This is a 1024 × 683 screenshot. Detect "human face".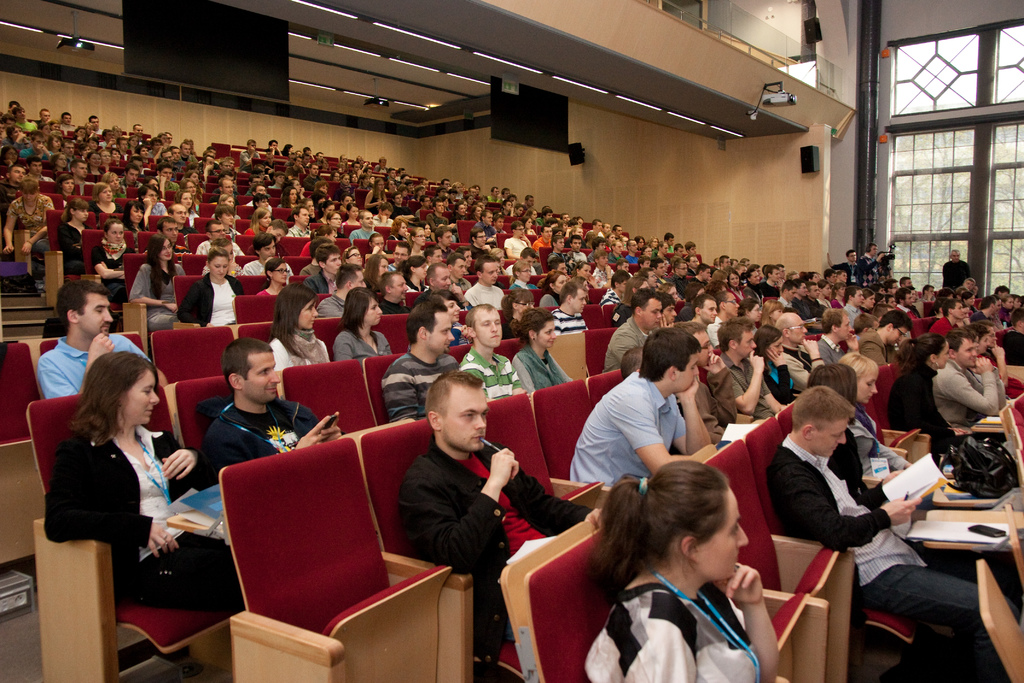
[365,211,375,228].
